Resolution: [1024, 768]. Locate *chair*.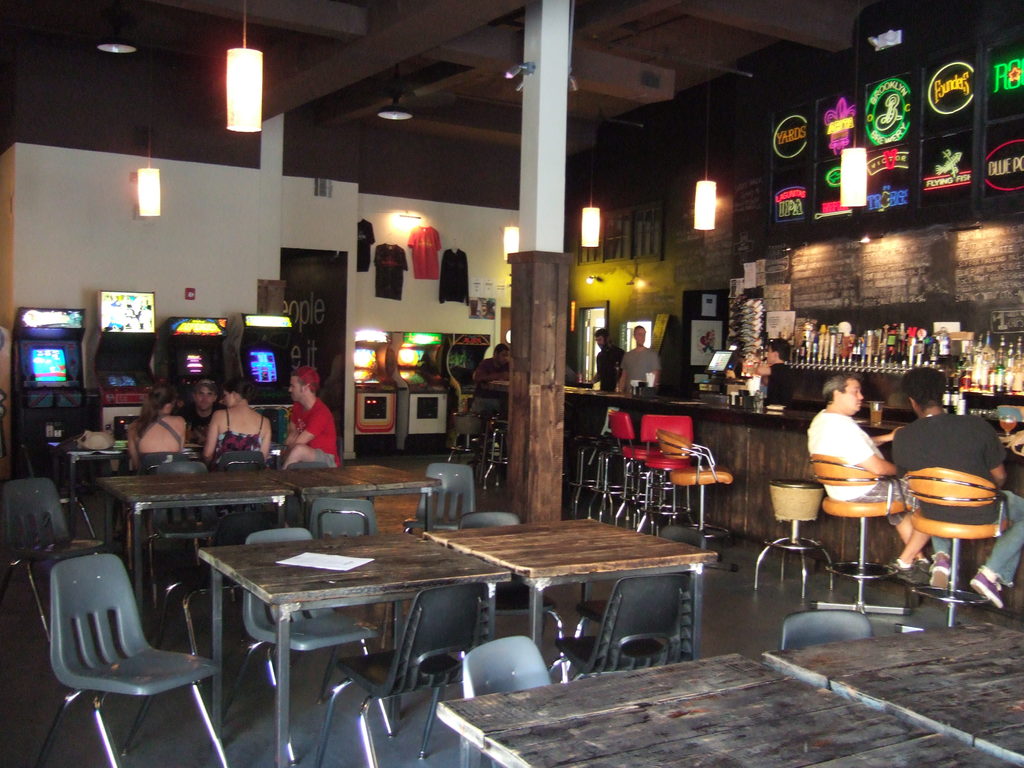
[483, 408, 511, 484].
